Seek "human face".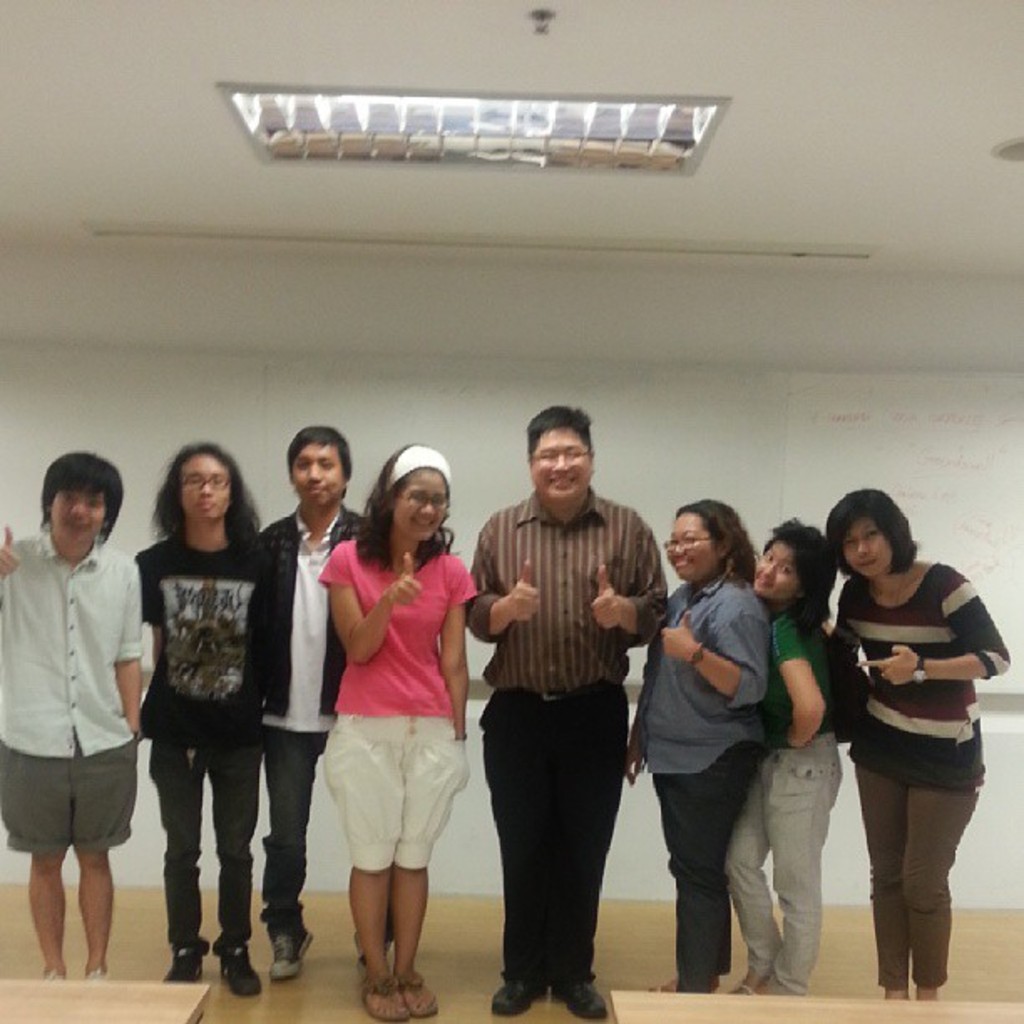
region(534, 428, 592, 495).
